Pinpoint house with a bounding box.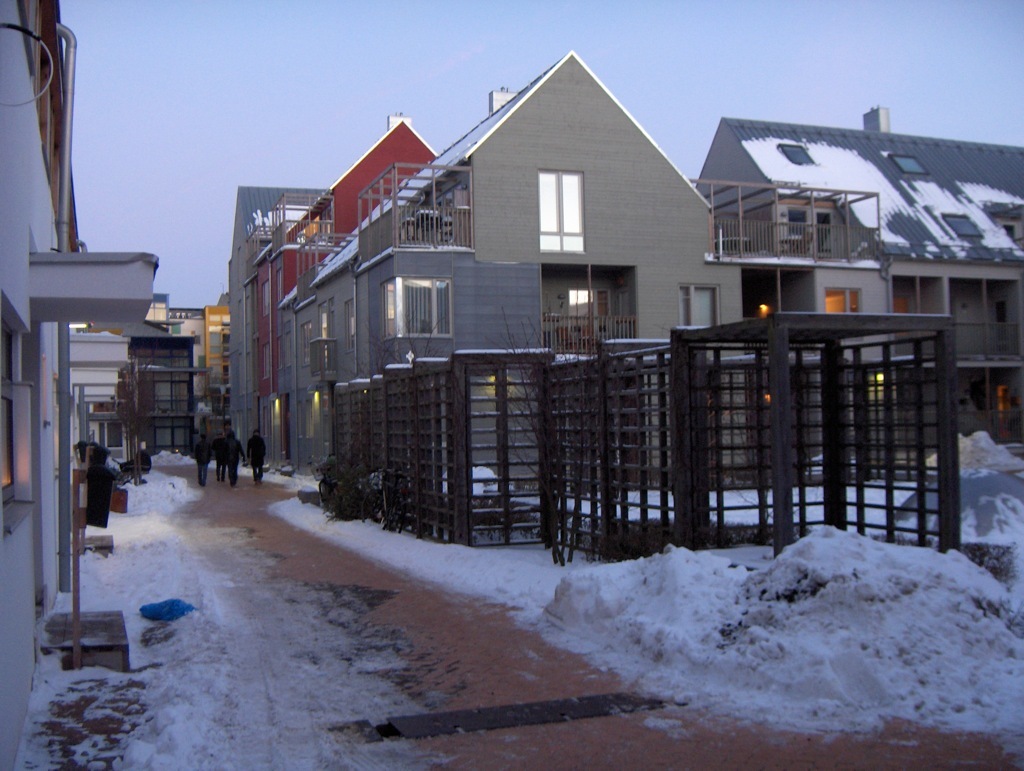
bbox(85, 290, 233, 473).
